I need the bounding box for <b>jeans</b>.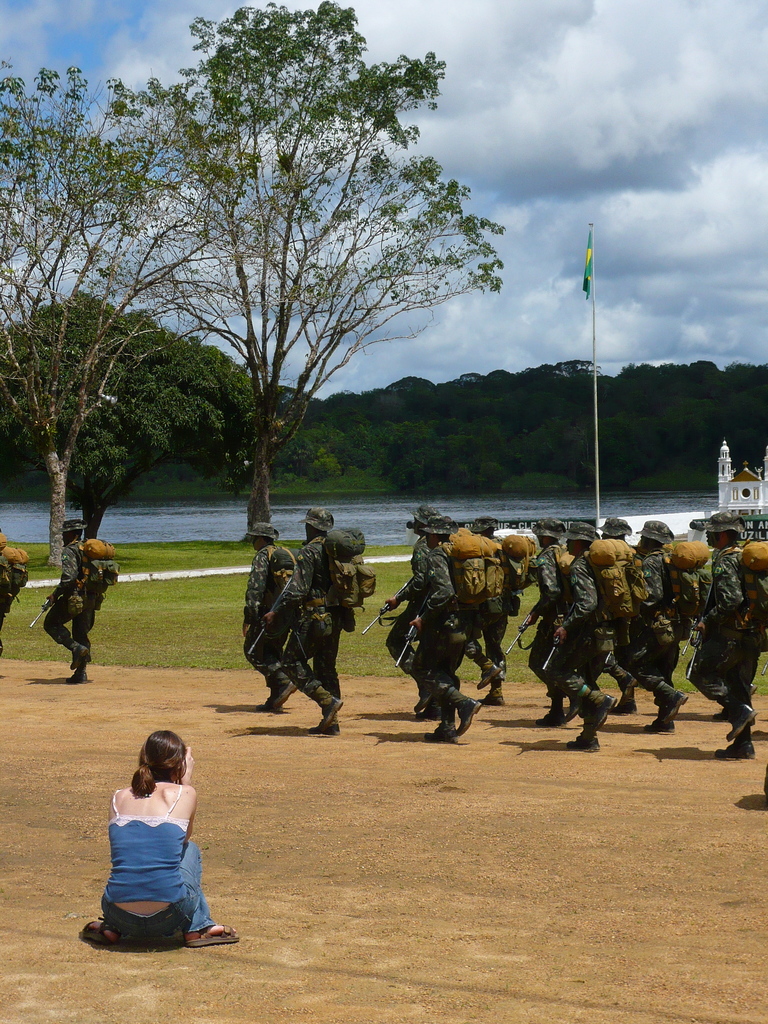
Here it is: {"x1": 99, "y1": 842, "x2": 212, "y2": 940}.
